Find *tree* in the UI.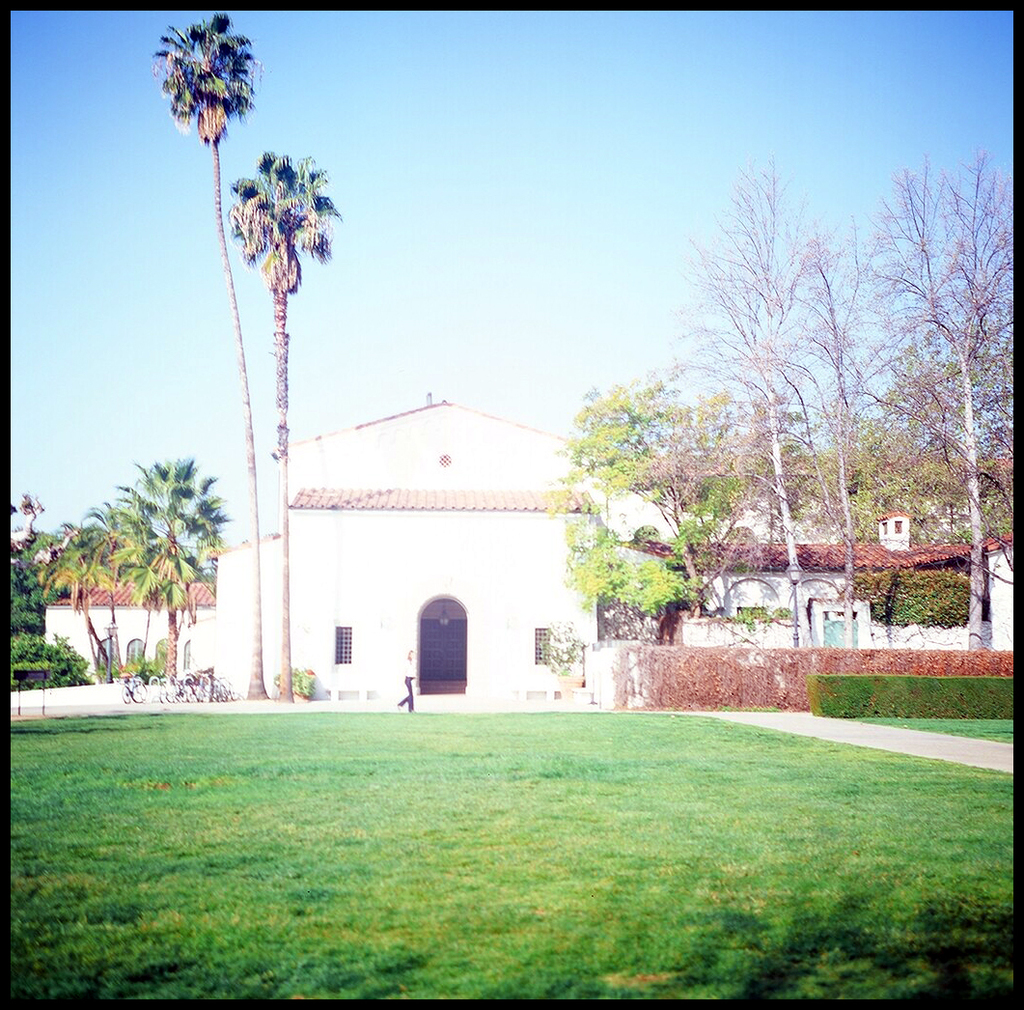
UI element at l=43, t=520, r=119, b=678.
